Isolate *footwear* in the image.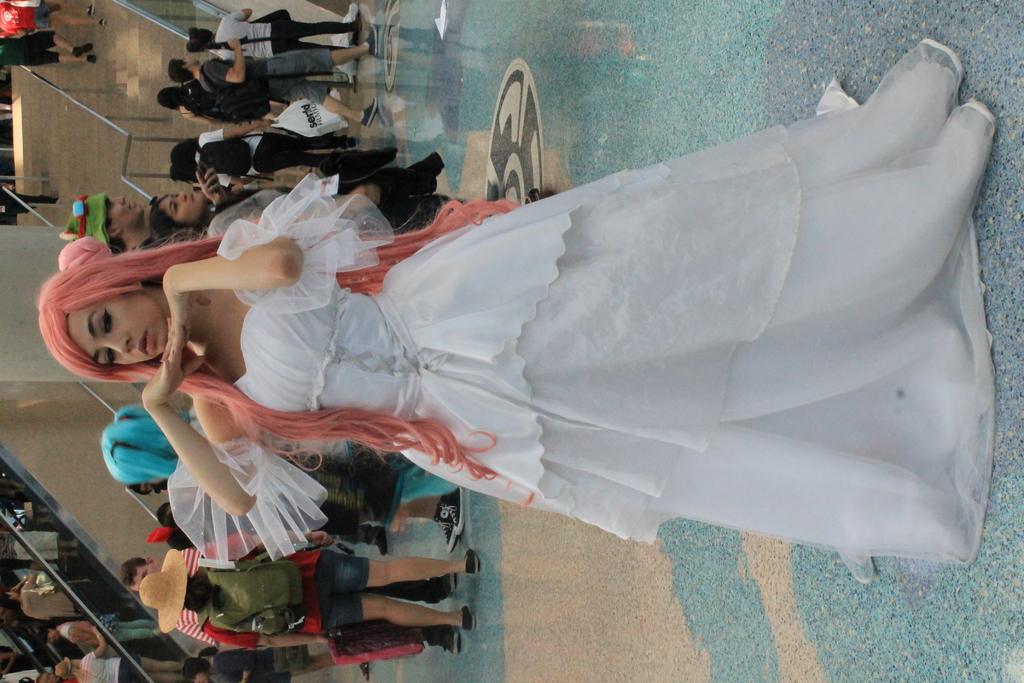
Isolated region: pyautogui.locateOnScreen(374, 523, 388, 554).
